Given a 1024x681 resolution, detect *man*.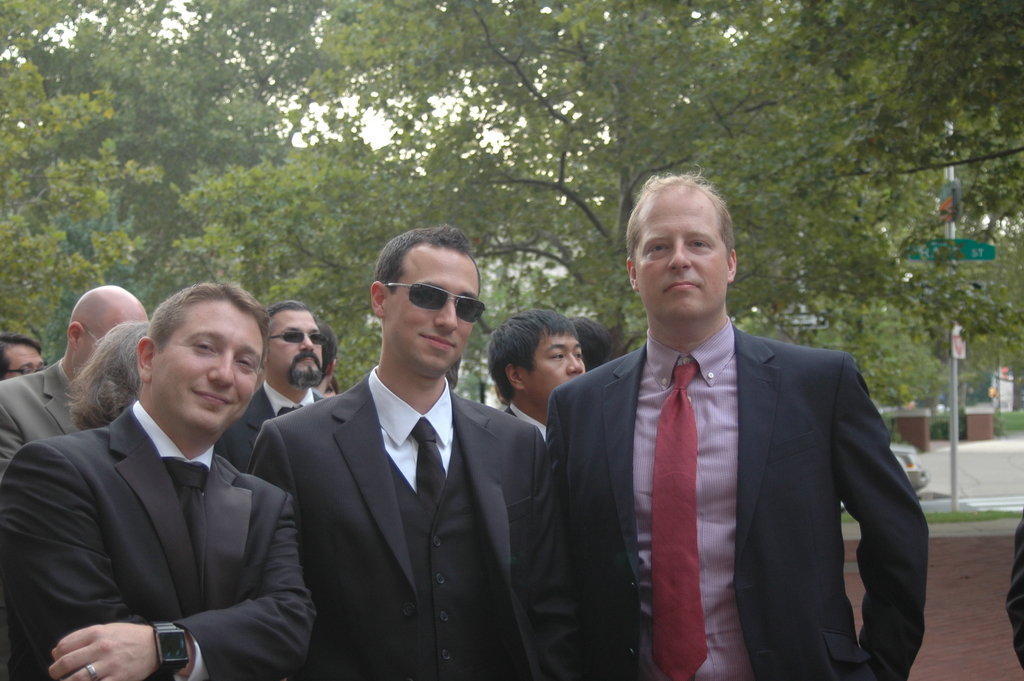
crop(216, 300, 329, 470).
